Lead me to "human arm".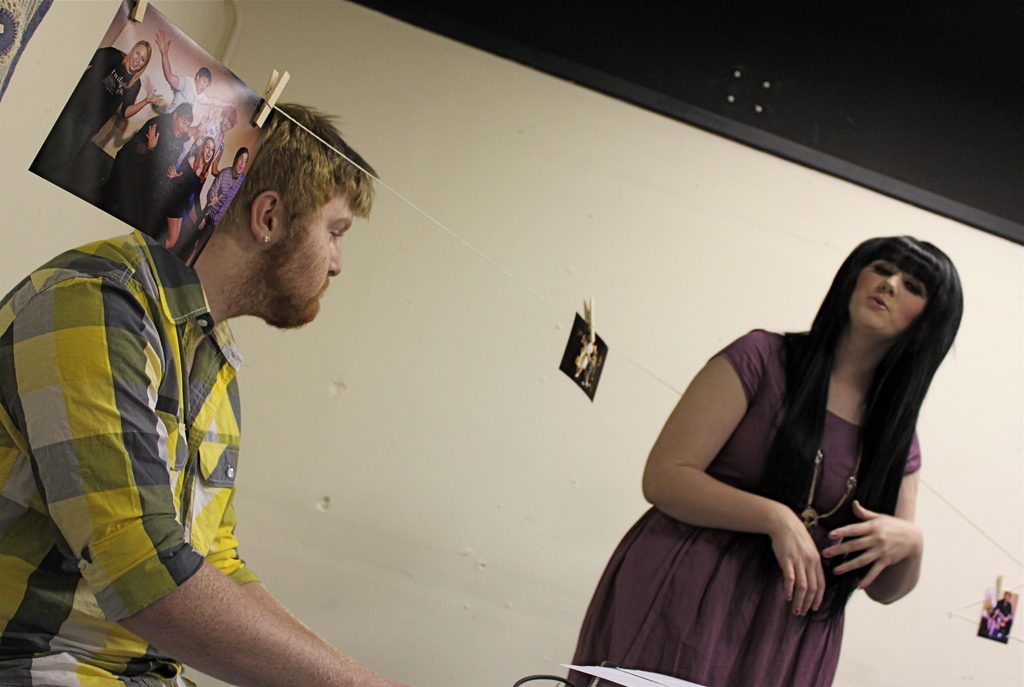
Lead to Rect(819, 444, 921, 604).
